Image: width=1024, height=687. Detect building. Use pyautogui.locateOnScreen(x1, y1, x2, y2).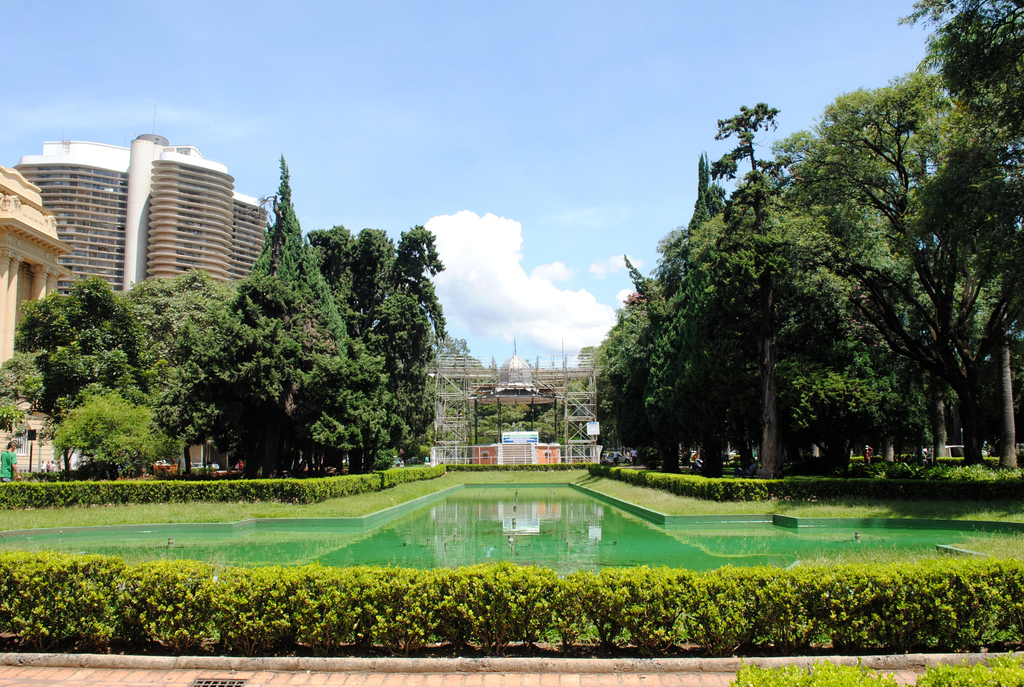
pyautogui.locateOnScreen(0, 166, 70, 368).
